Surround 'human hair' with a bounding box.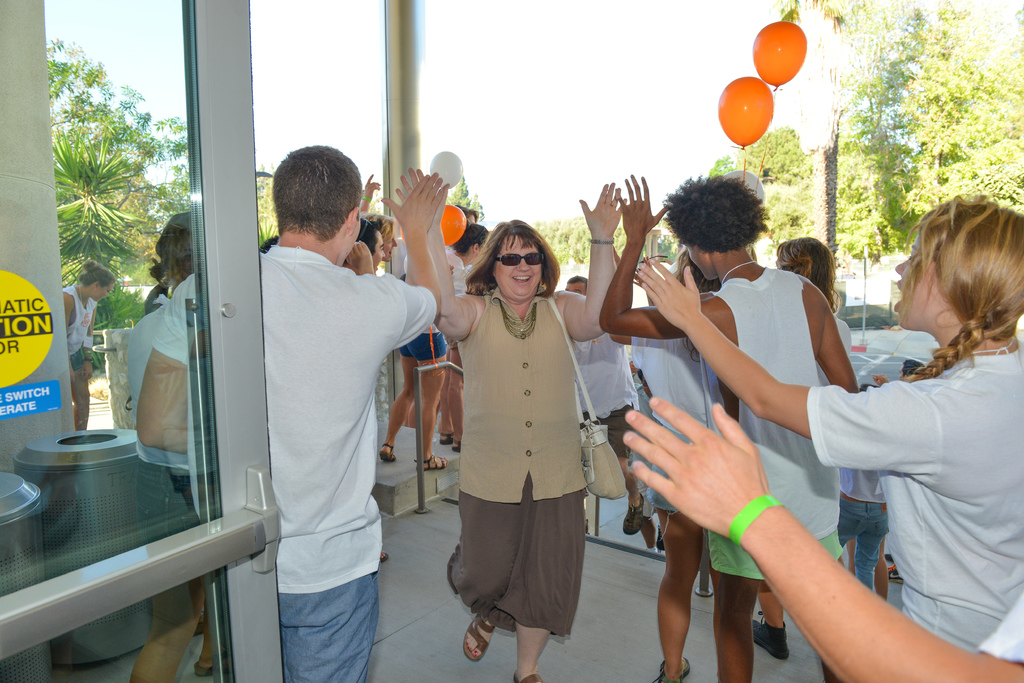
<box>452,204,479,222</box>.
